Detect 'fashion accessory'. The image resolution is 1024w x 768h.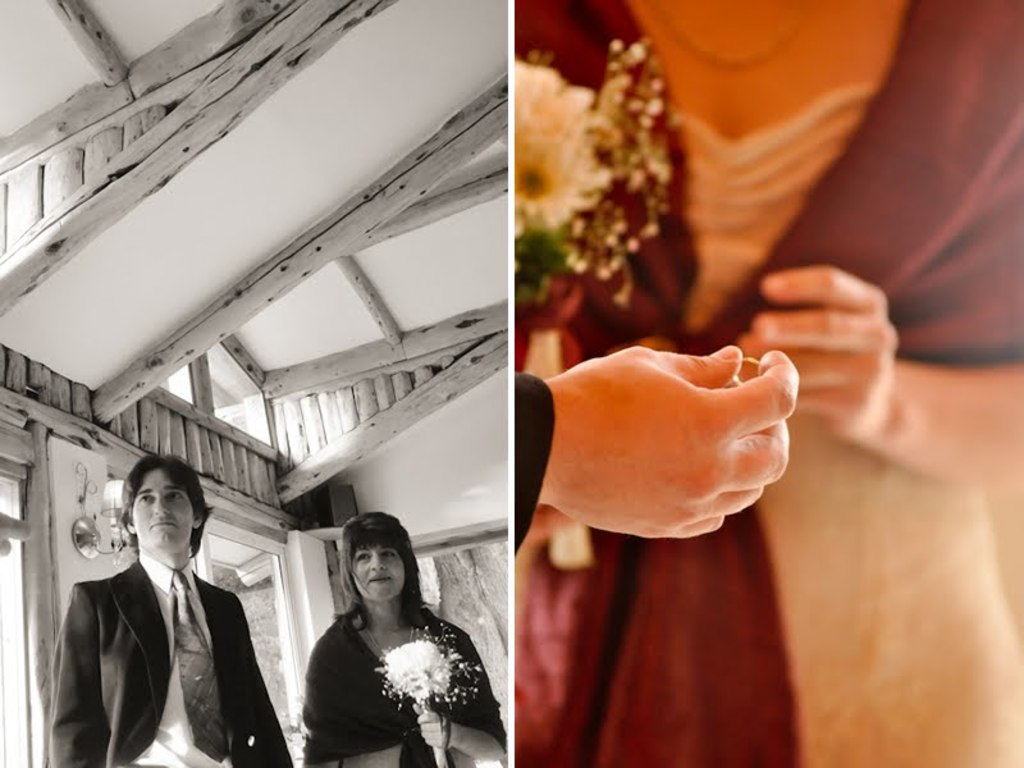
crop(640, 0, 820, 74).
